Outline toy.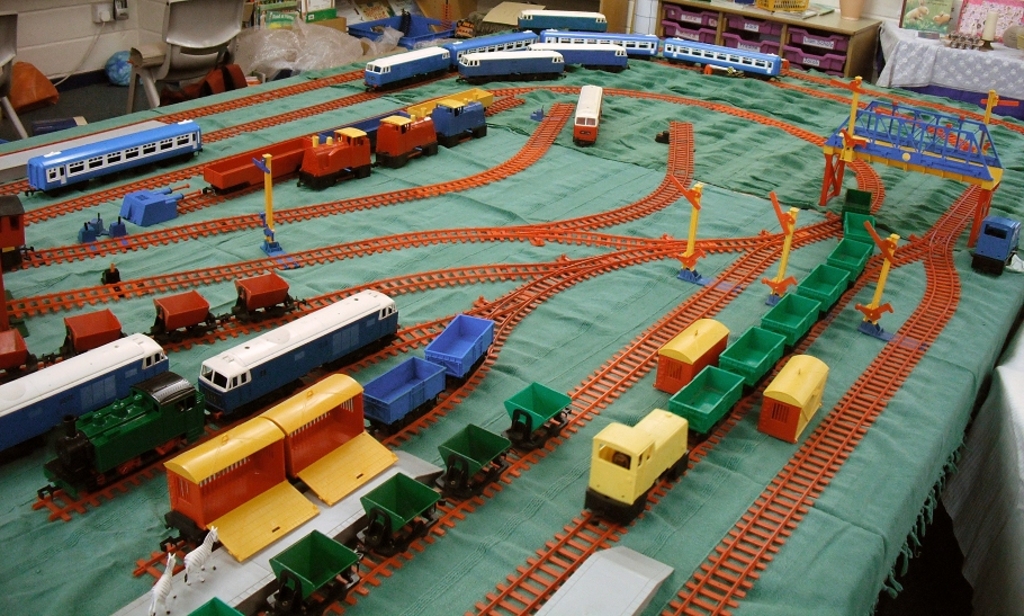
Outline: Rect(259, 152, 281, 243).
